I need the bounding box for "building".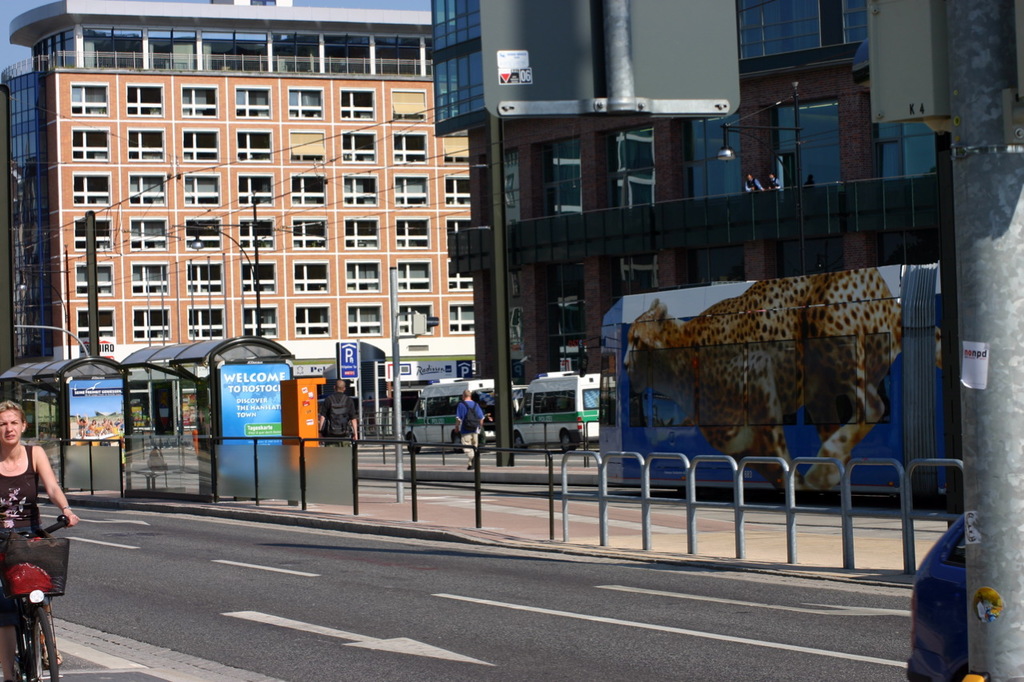
Here it is: (left=0, top=0, right=477, bottom=441).
